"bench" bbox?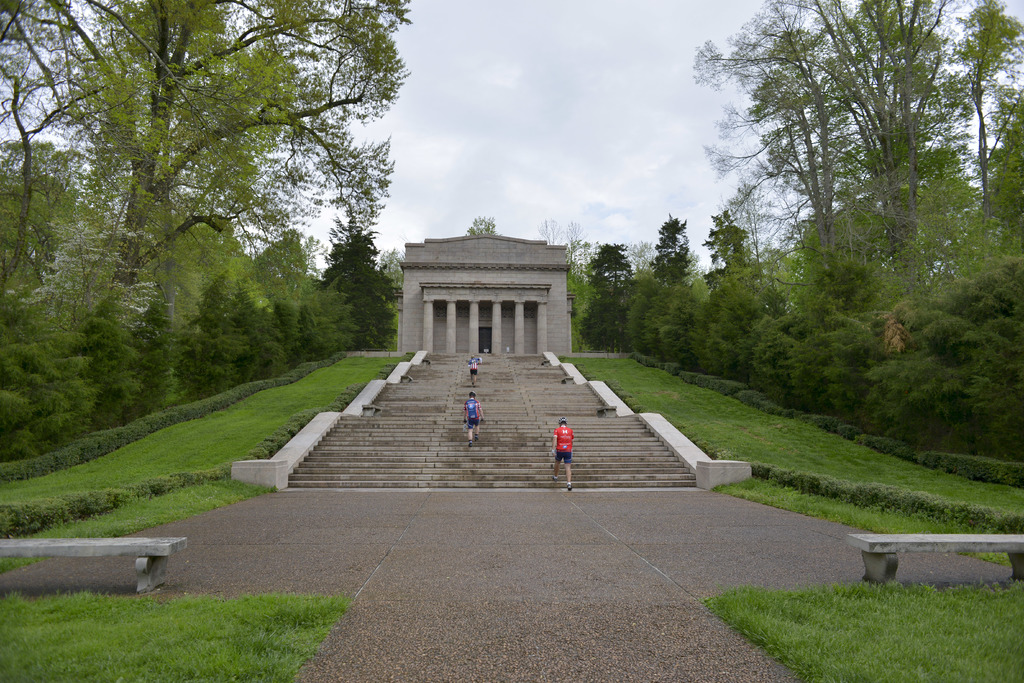
Rect(30, 534, 195, 602)
